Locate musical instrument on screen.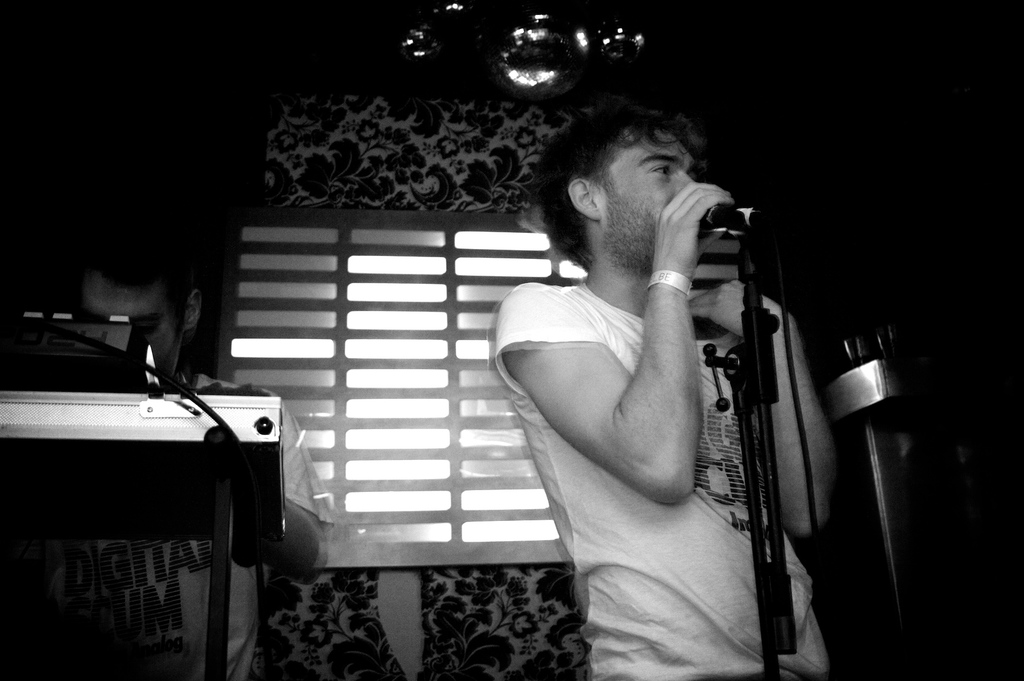
On screen at crop(0, 297, 290, 562).
